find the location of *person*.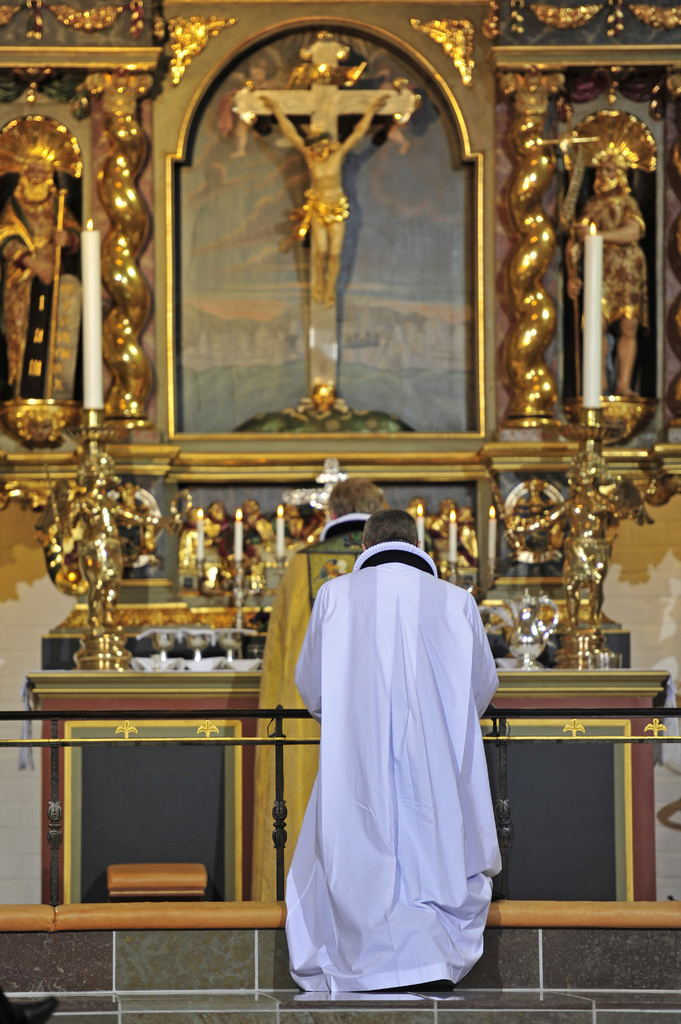
Location: l=252, t=479, r=433, b=897.
